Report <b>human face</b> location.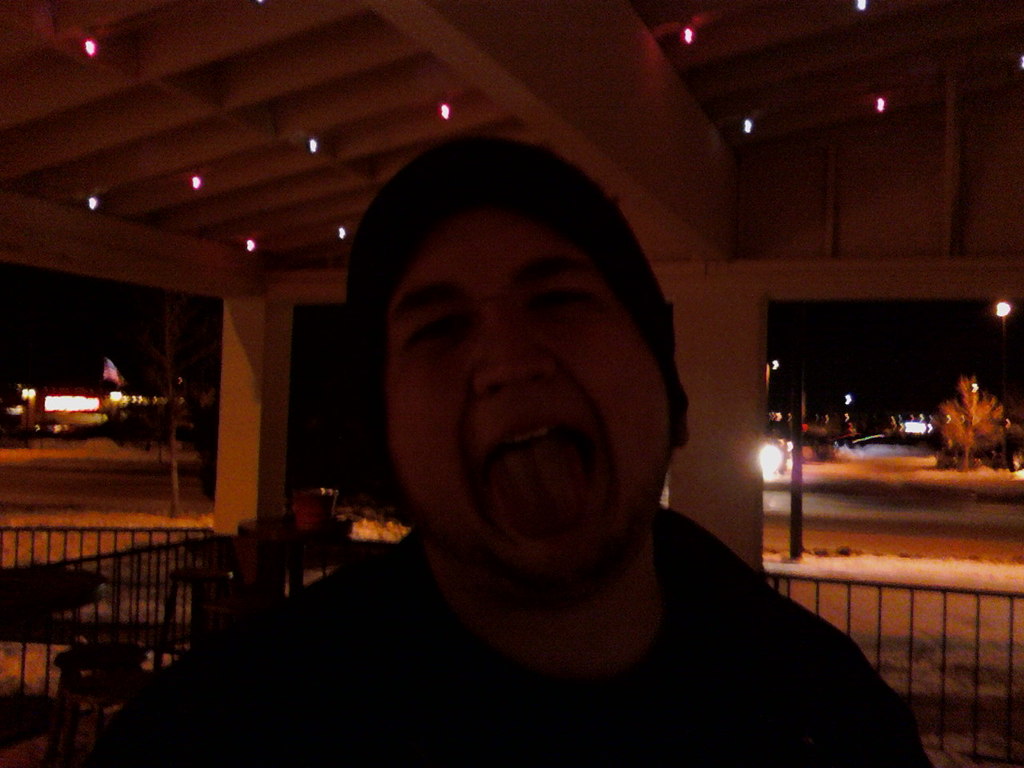
Report: x1=381 y1=198 x2=667 y2=576.
